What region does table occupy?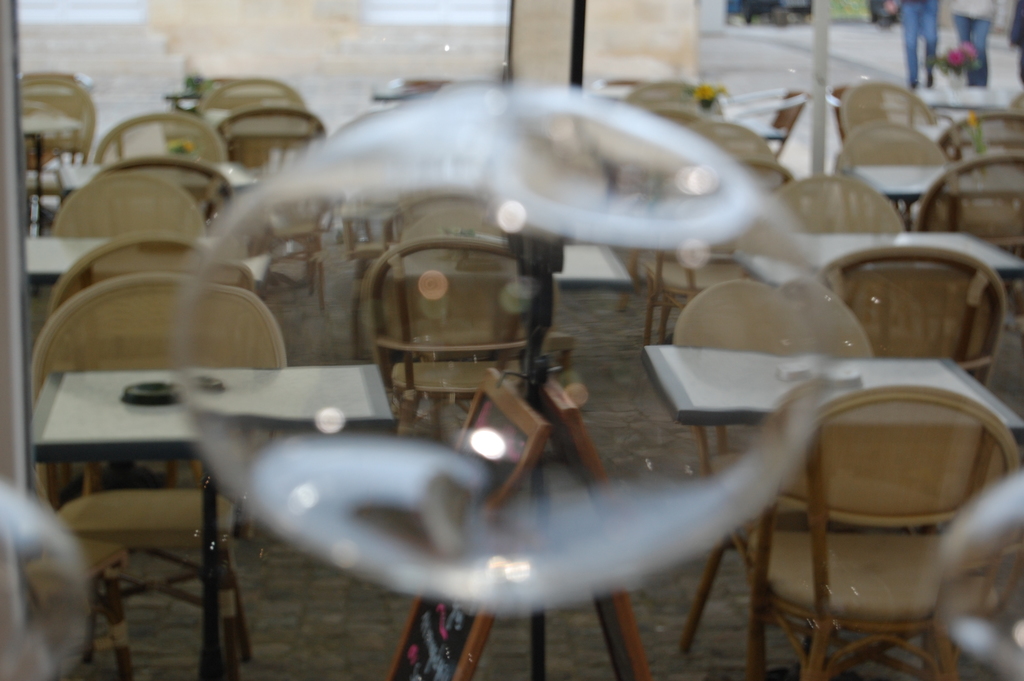
bbox=(44, 145, 259, 201).
